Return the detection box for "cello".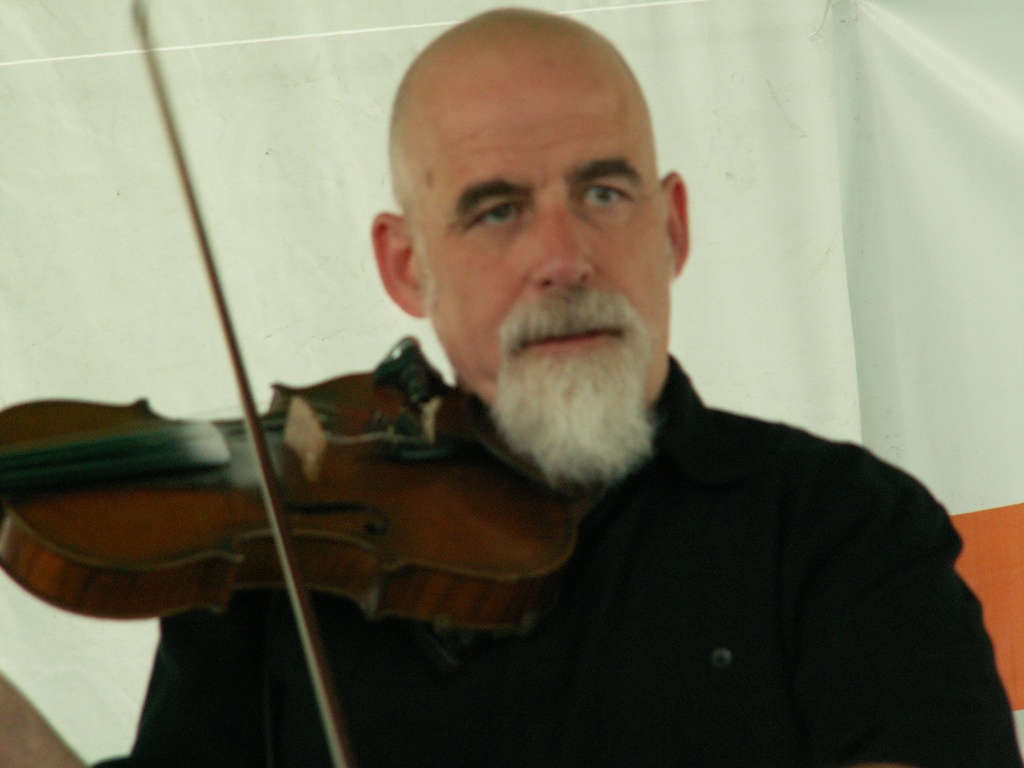
(x1=0, y1=0, x2=582, y2=767).
